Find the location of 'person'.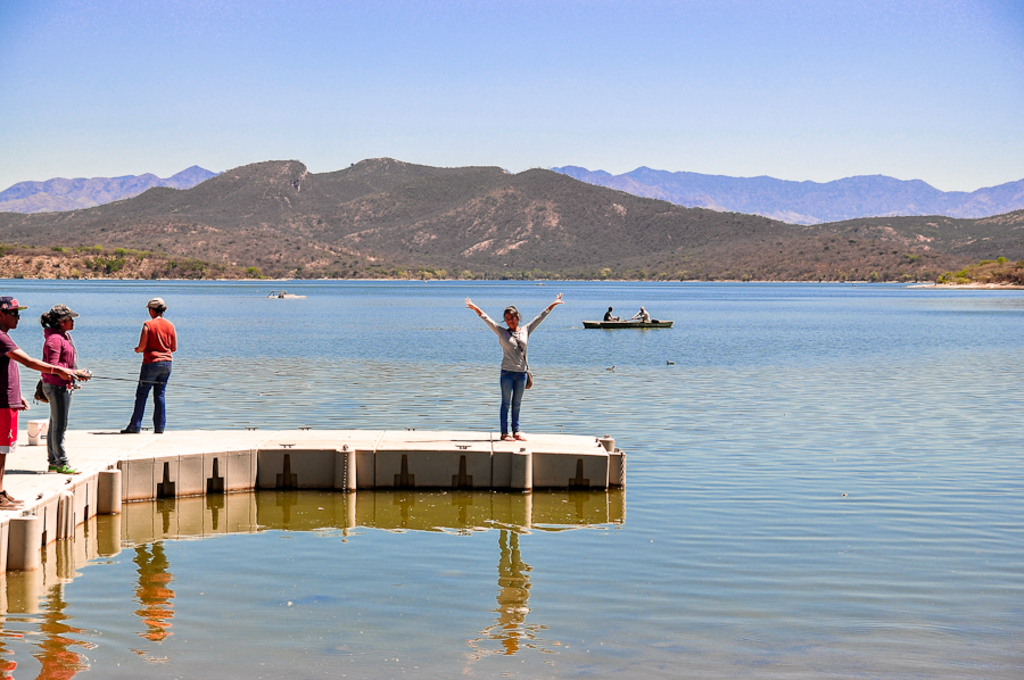
Location: box(628, 304, 651, 325).
